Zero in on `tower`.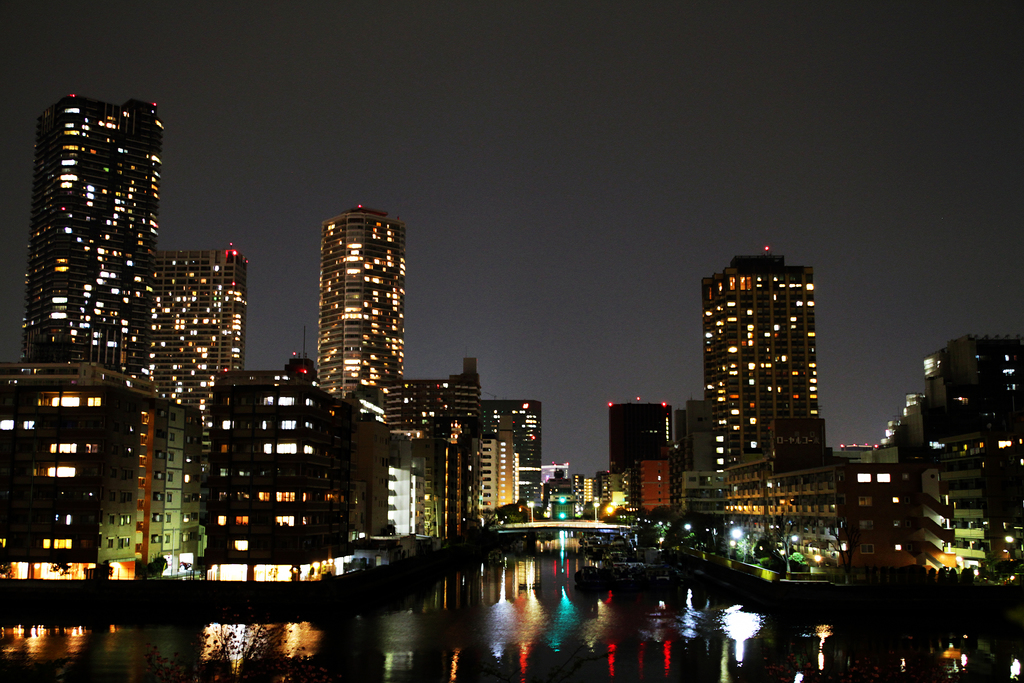
Zeroed in: (24,97,161,360).
